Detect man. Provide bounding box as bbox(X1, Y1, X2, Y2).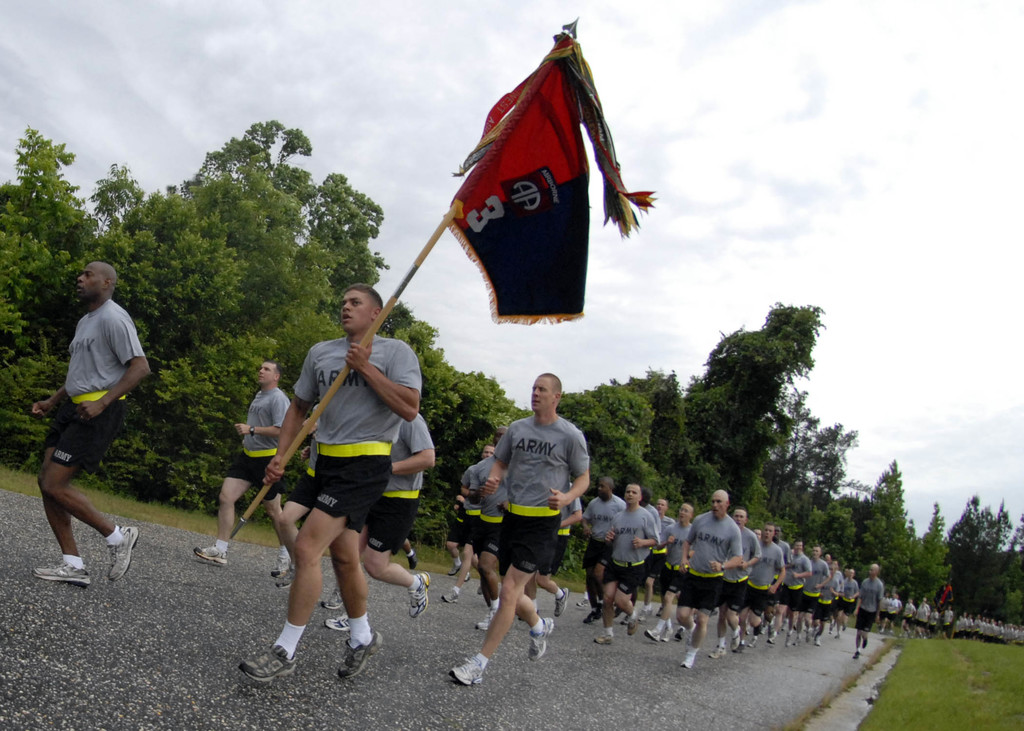
bbox(628, 500, 673, 623).
